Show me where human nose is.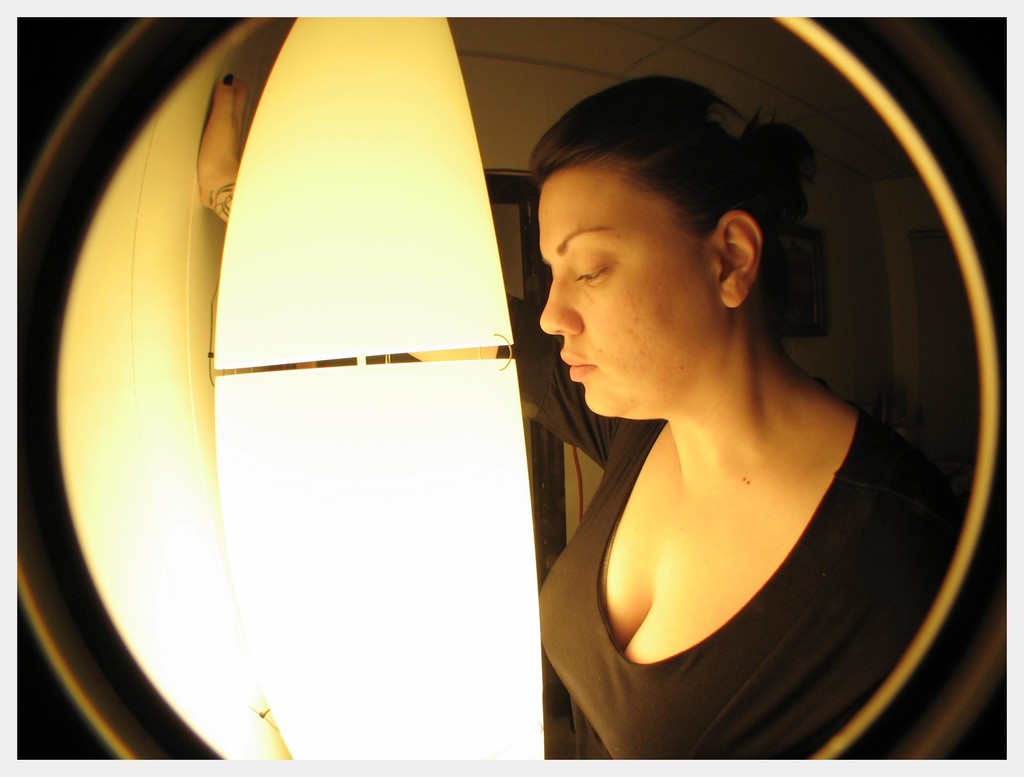
human nose is at <bbox>539, 270, 580, 334</bbox>.
